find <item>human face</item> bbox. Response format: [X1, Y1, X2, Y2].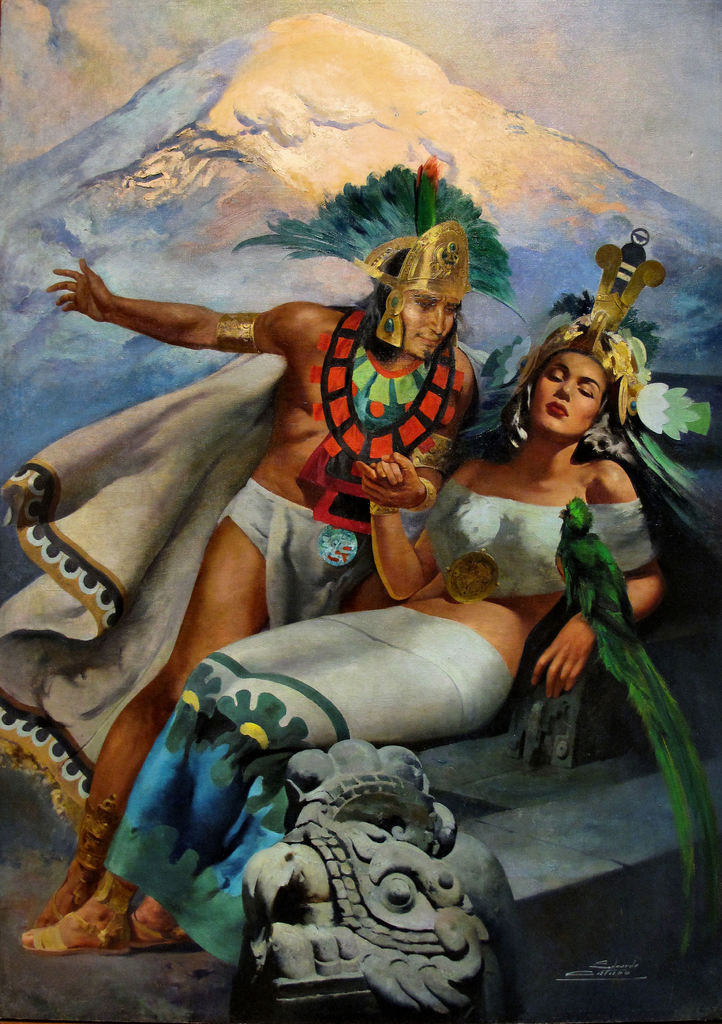
[401, 292, 459, 360].
